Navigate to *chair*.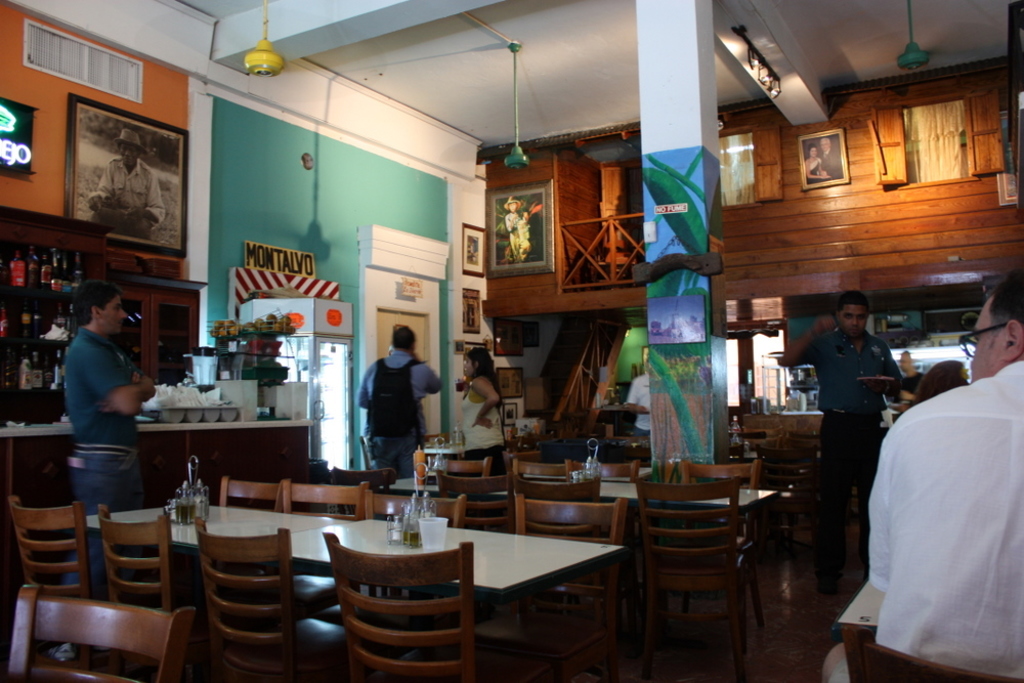
Navigation target: 632,457,777,671.
